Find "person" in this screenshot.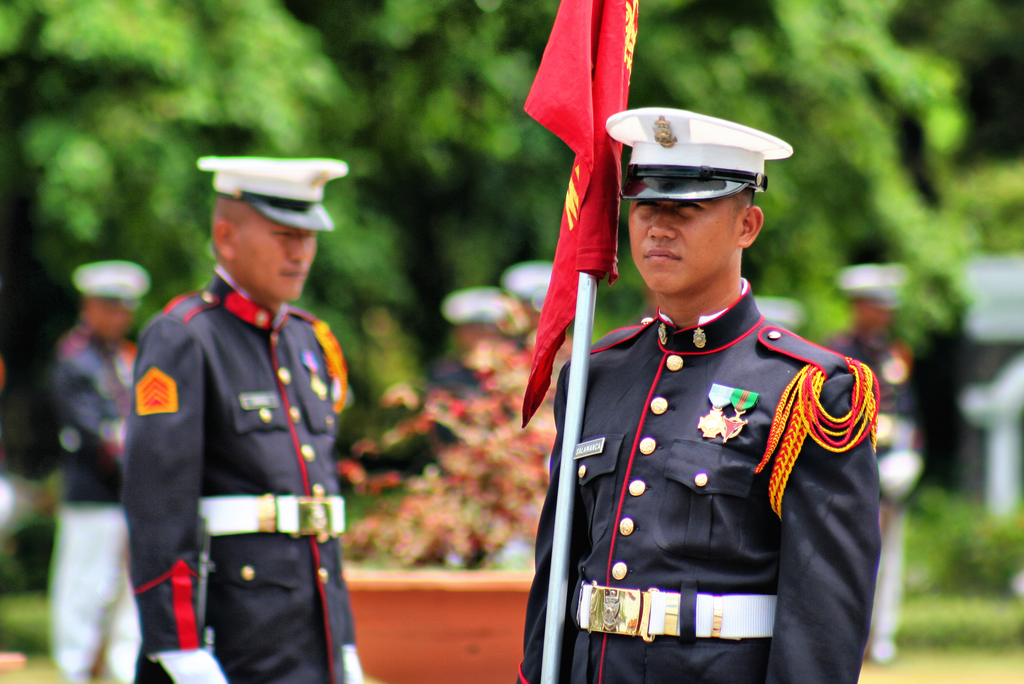
The bounding box for "person" is [left=825, top=254, right=931, bottom=665].
